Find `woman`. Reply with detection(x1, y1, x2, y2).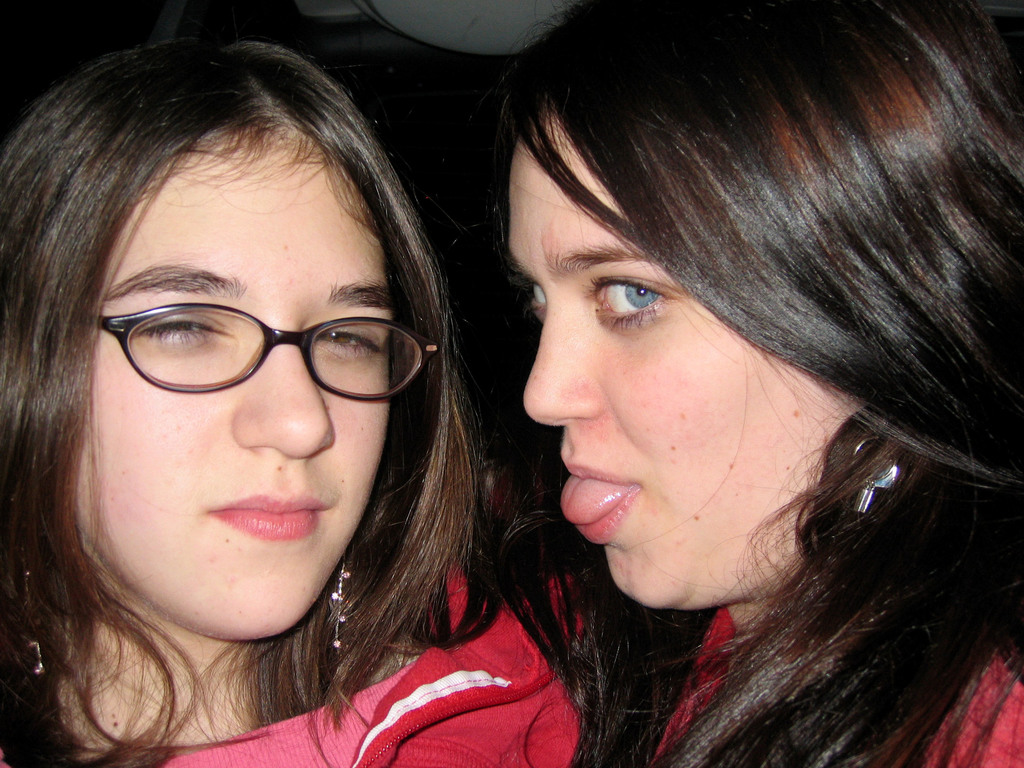
detection(483, 0, 1023, 767).
